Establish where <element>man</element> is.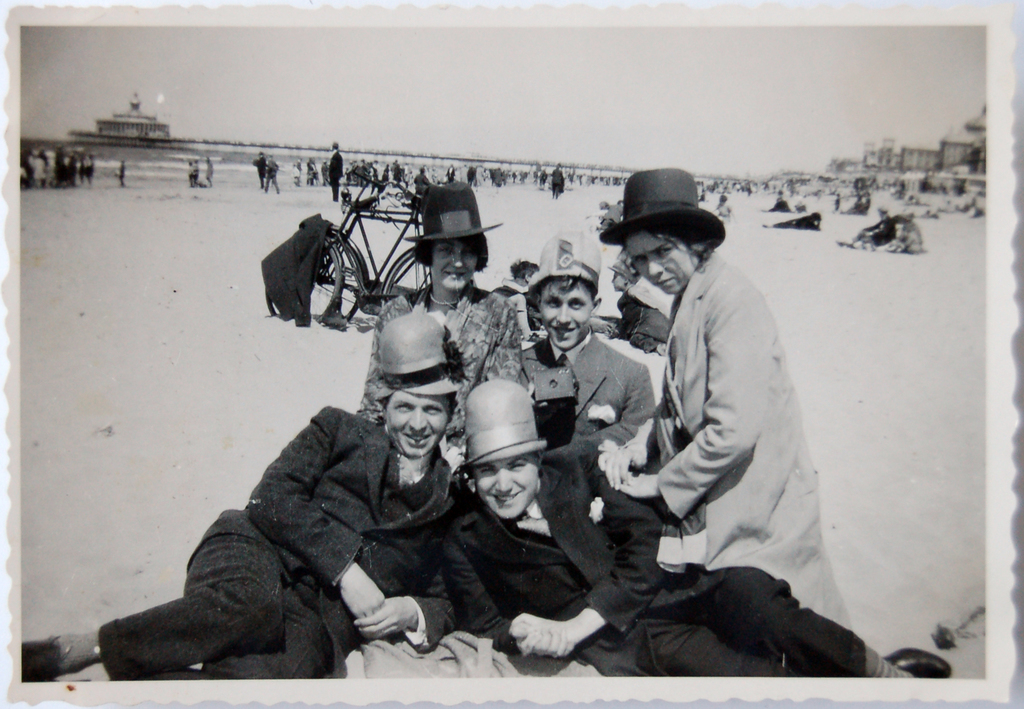
Established at 519,232,659,488.
